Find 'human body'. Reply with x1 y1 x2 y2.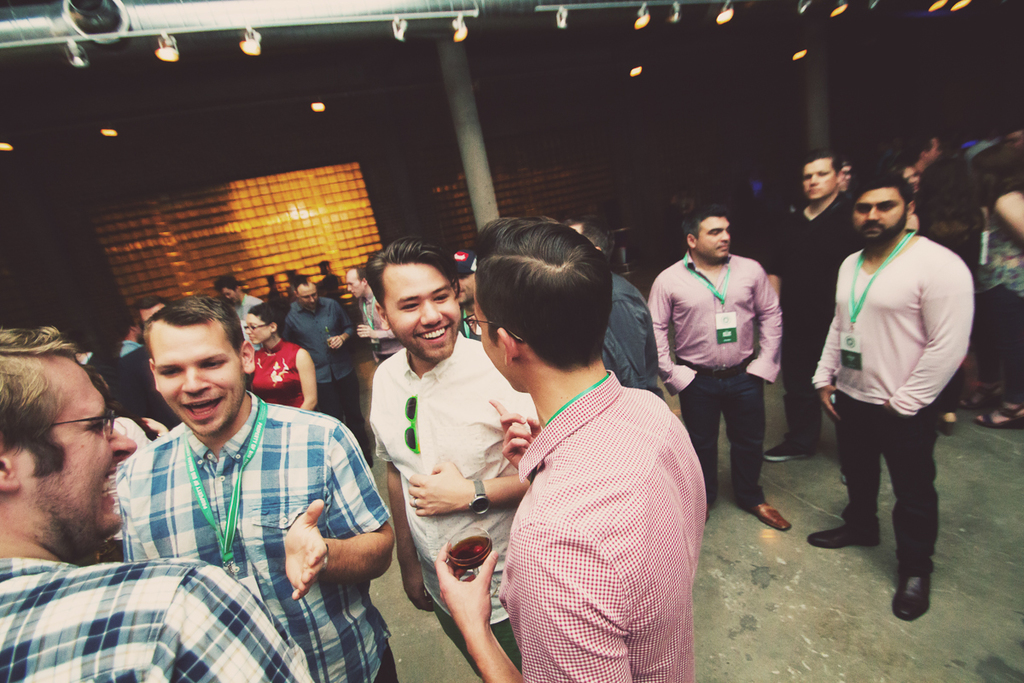
362 329 534 682.
